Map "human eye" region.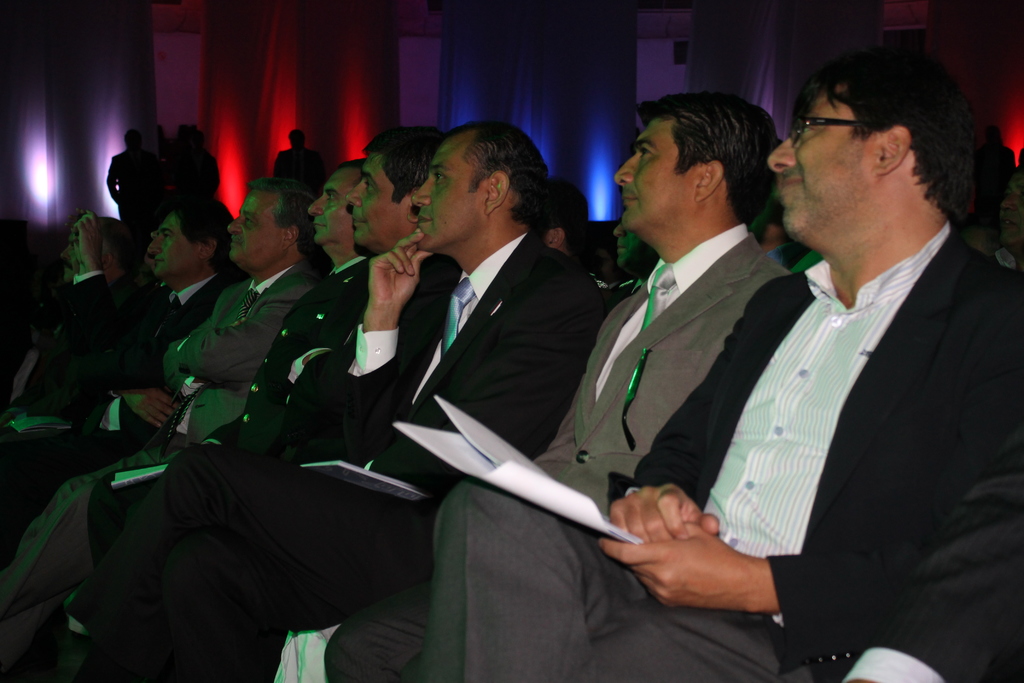
Mapped to <box>327,192,337,202</box>.
